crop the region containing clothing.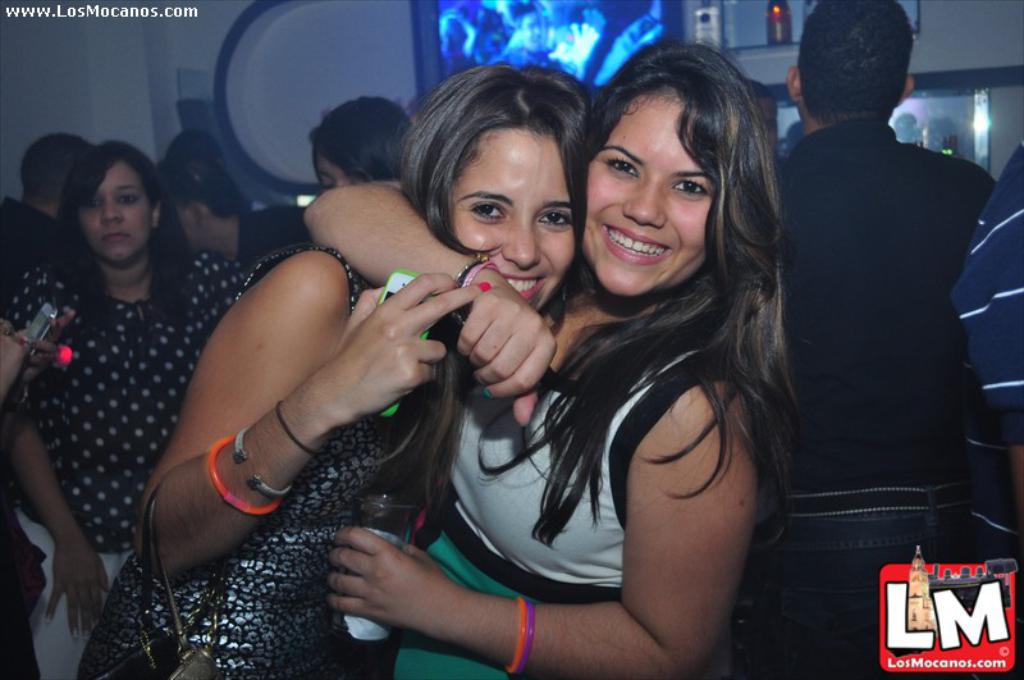
Crop region: (x1=942, y1=177, x2=1023, y2=603).
